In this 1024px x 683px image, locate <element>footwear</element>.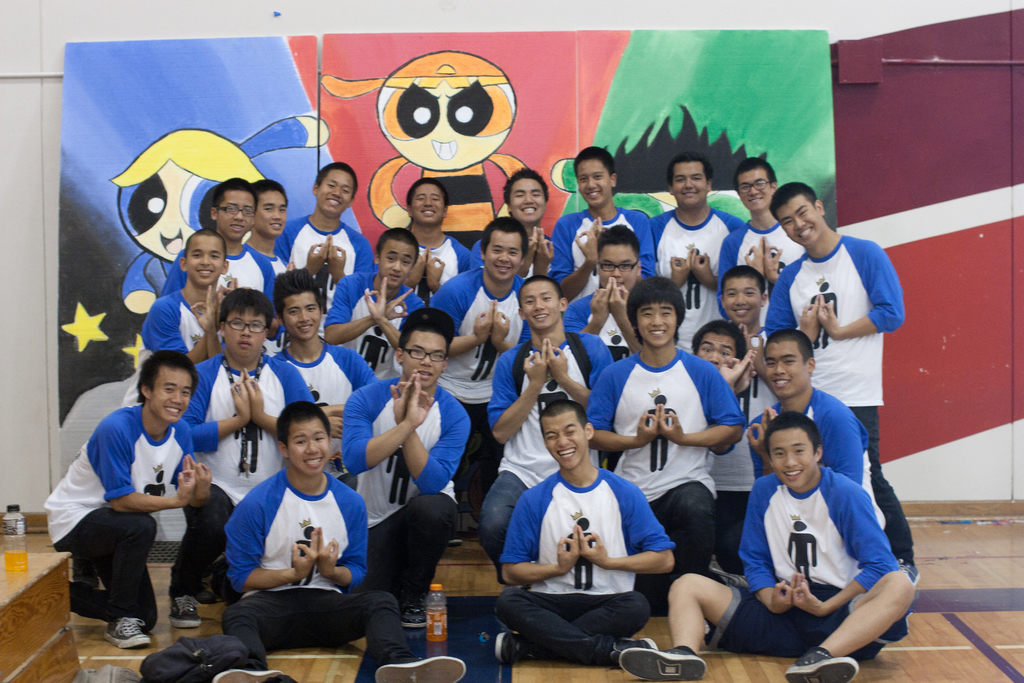
Bounding box: <bbox>215, 668, 285, 682</bbox>.
